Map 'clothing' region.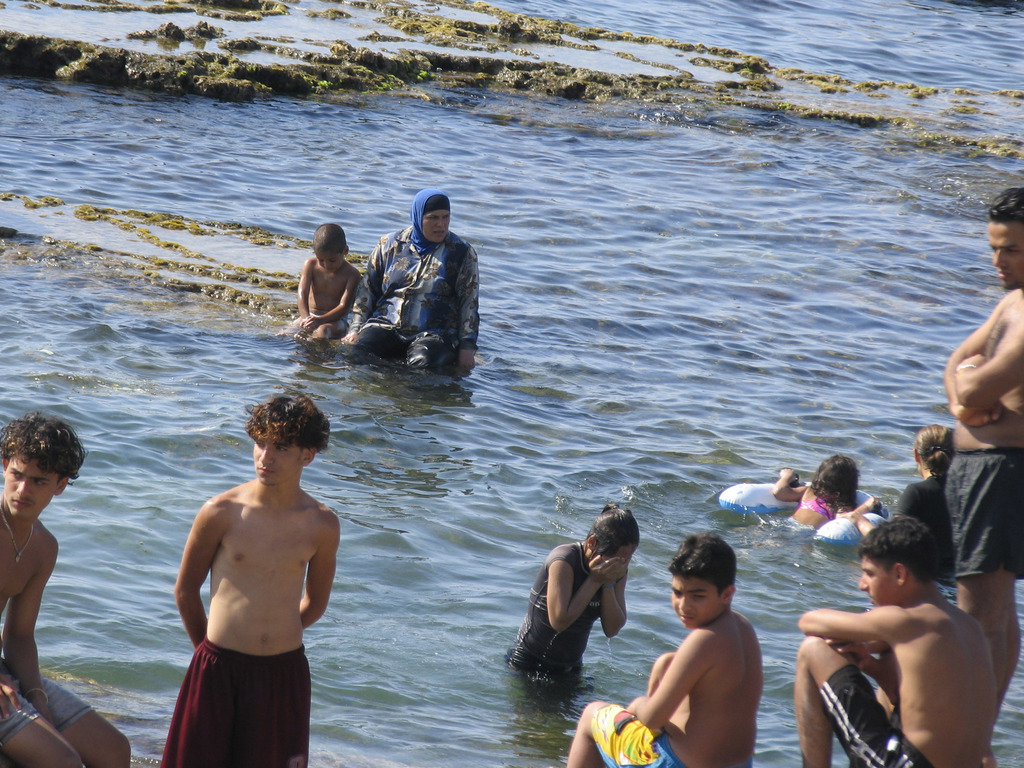
Mapped to 817,662,940,767.
